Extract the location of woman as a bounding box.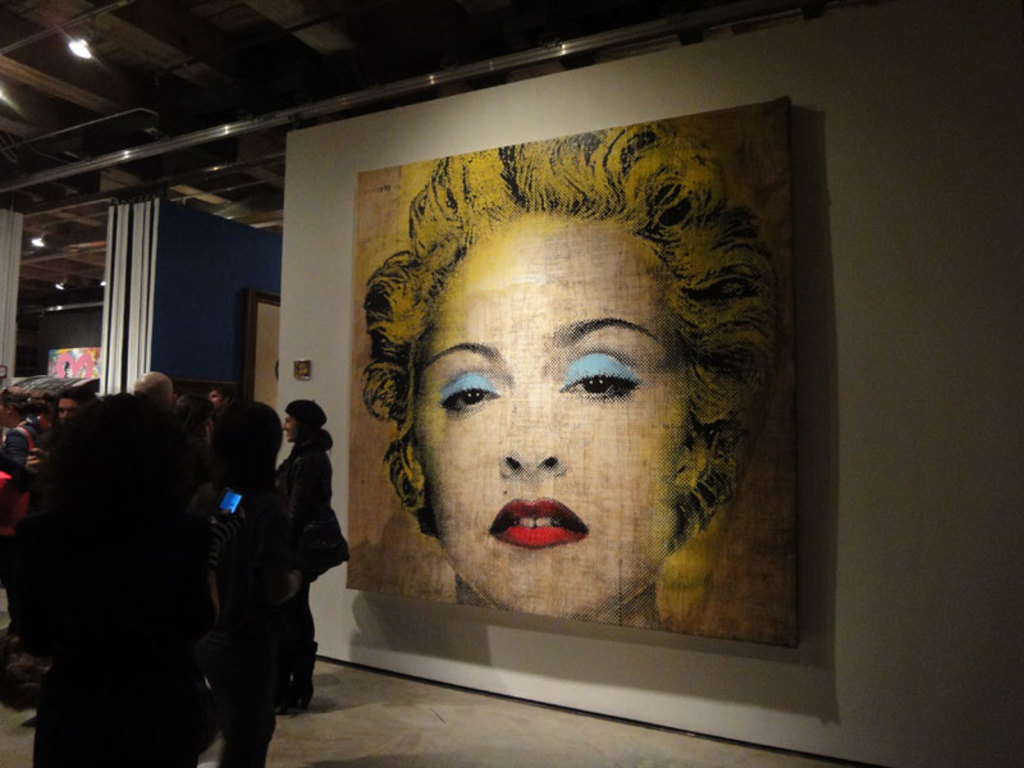
[303, 111, 831, 673].
